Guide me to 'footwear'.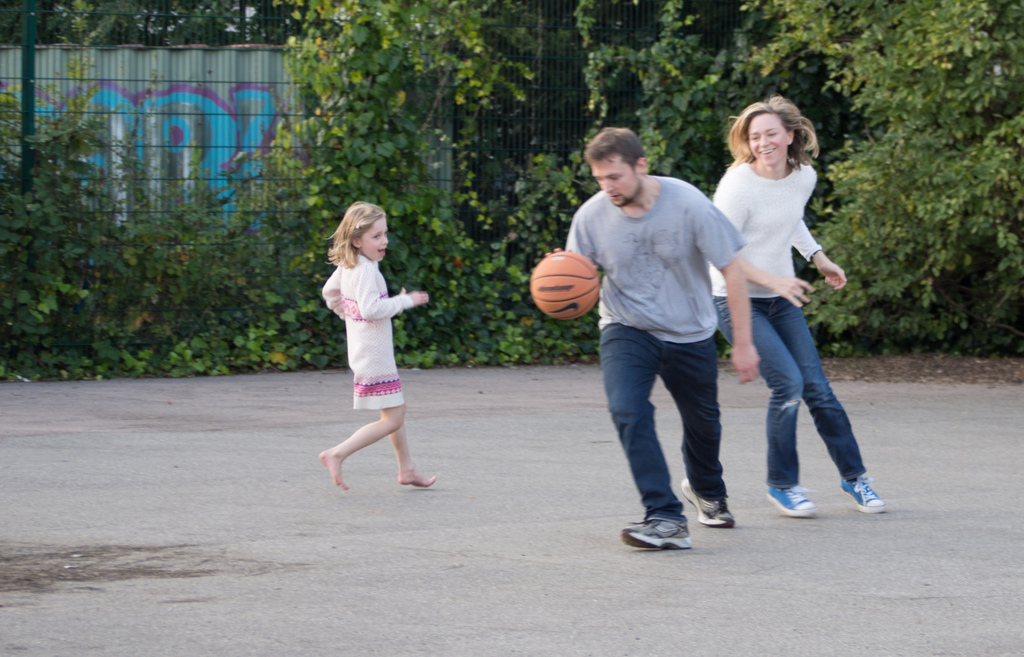
Guidance: box(675, 473, 737, 525).
